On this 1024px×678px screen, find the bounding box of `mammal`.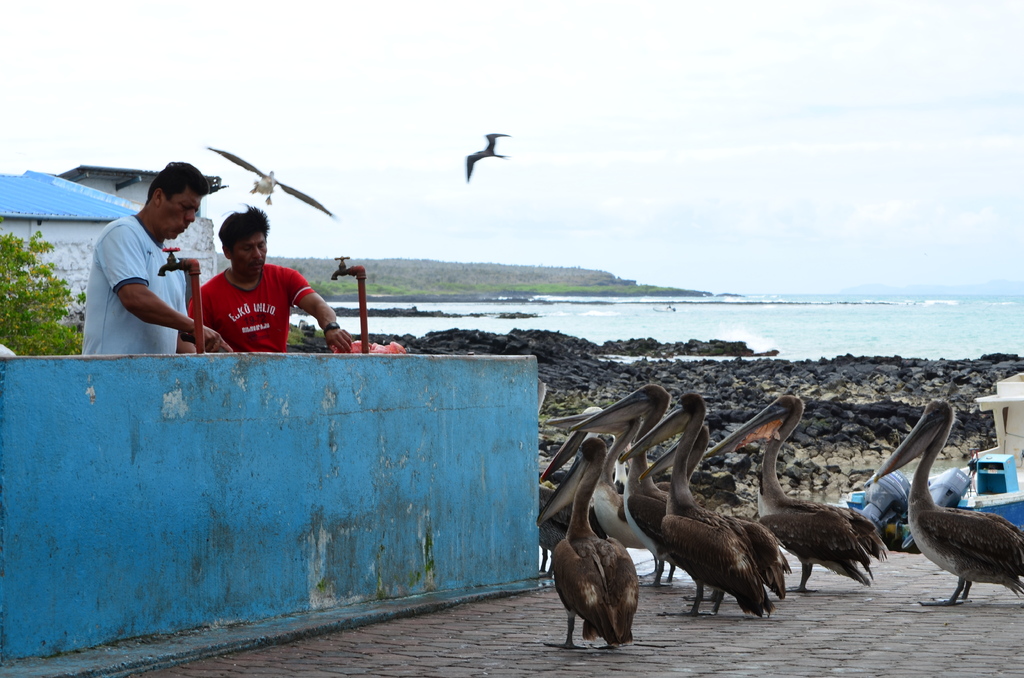
Bounding box: select_region(76, 163, 232, 357).
